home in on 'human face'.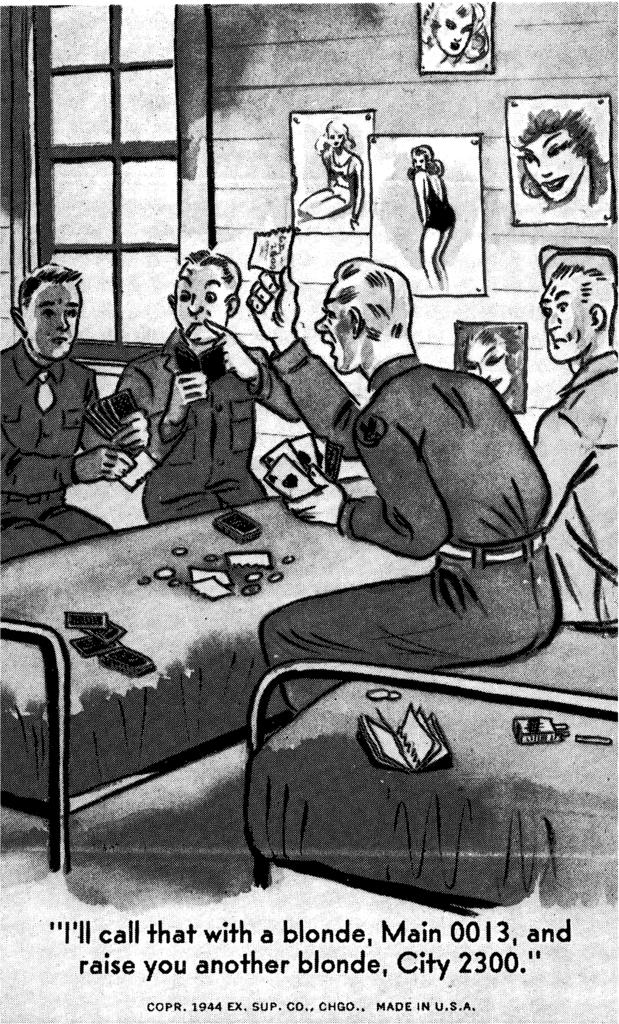
Homed in at <bbox>326, 129, 346, 147</bbox>.
